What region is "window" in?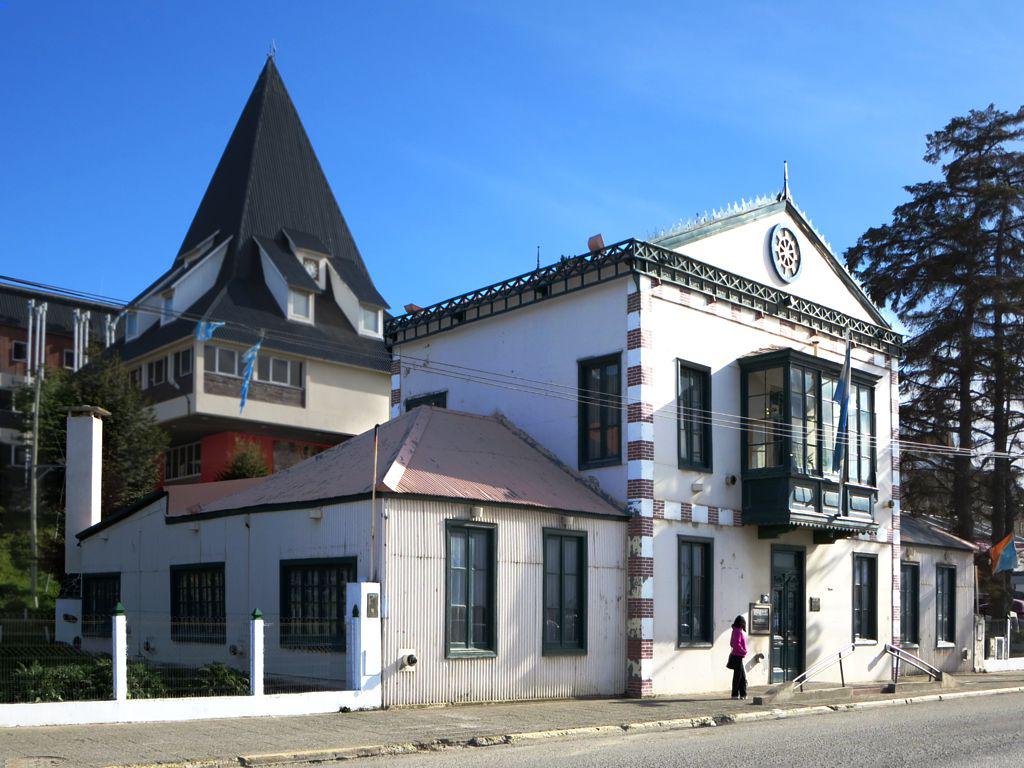
Rect(935, 560, 957, 655).
